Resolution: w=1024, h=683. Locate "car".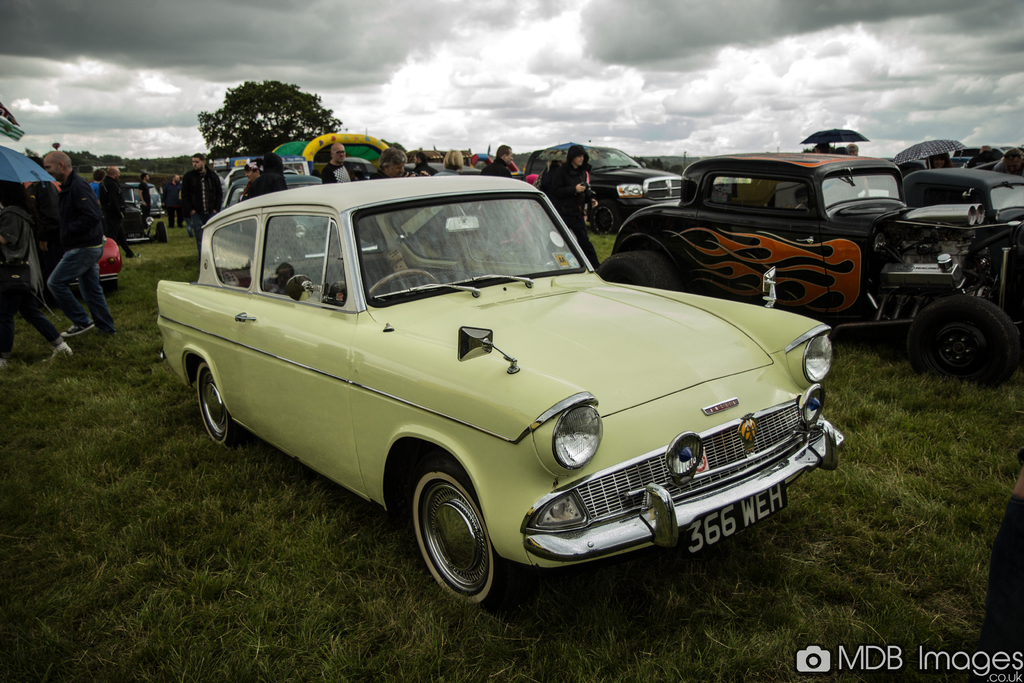
bbox(589, 146, 1022, 389).
